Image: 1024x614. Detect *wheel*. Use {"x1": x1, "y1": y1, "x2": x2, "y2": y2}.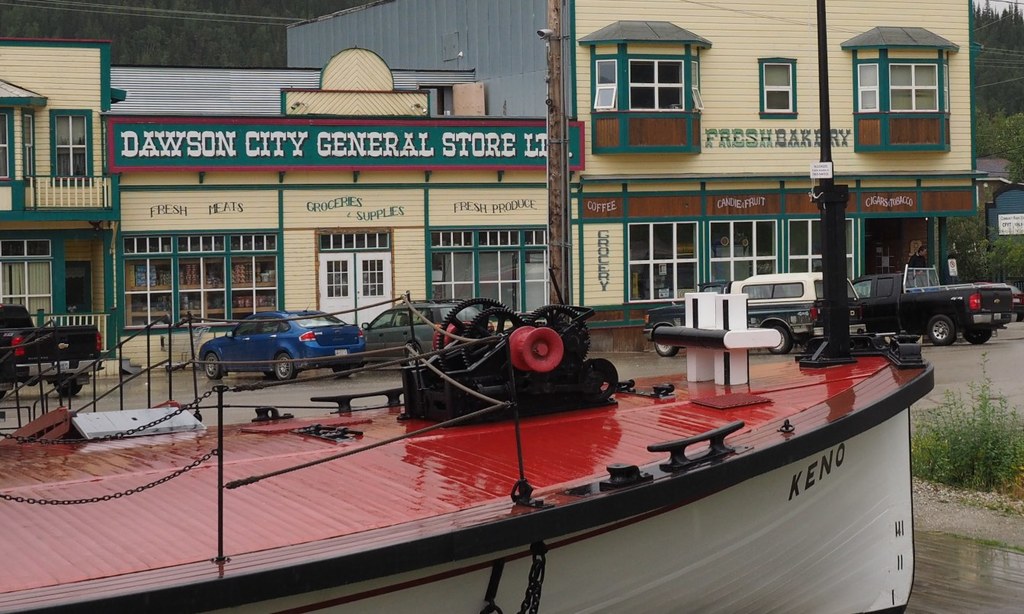
{"x1": 53, "y1": 380, "x2": 82, "y2": 398}.
